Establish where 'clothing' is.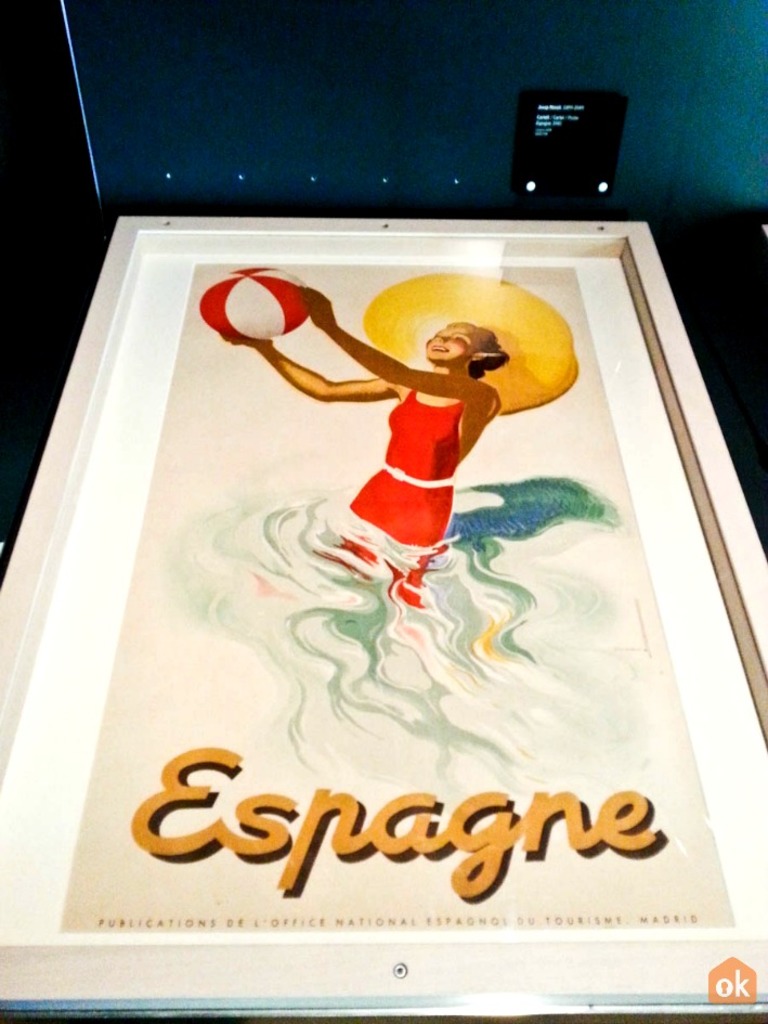
Established at {"left": 343, "top": 388, "right": 504, "bottom": 612}.
